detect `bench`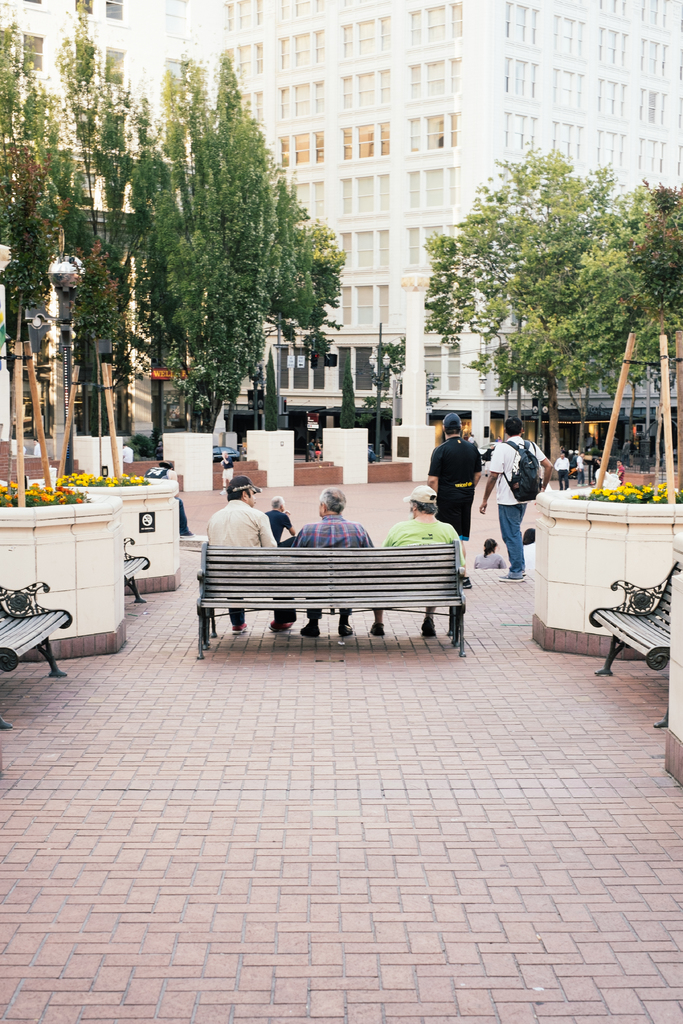
pyautogui.locateOnScreen(106, 529, 151, 617)
